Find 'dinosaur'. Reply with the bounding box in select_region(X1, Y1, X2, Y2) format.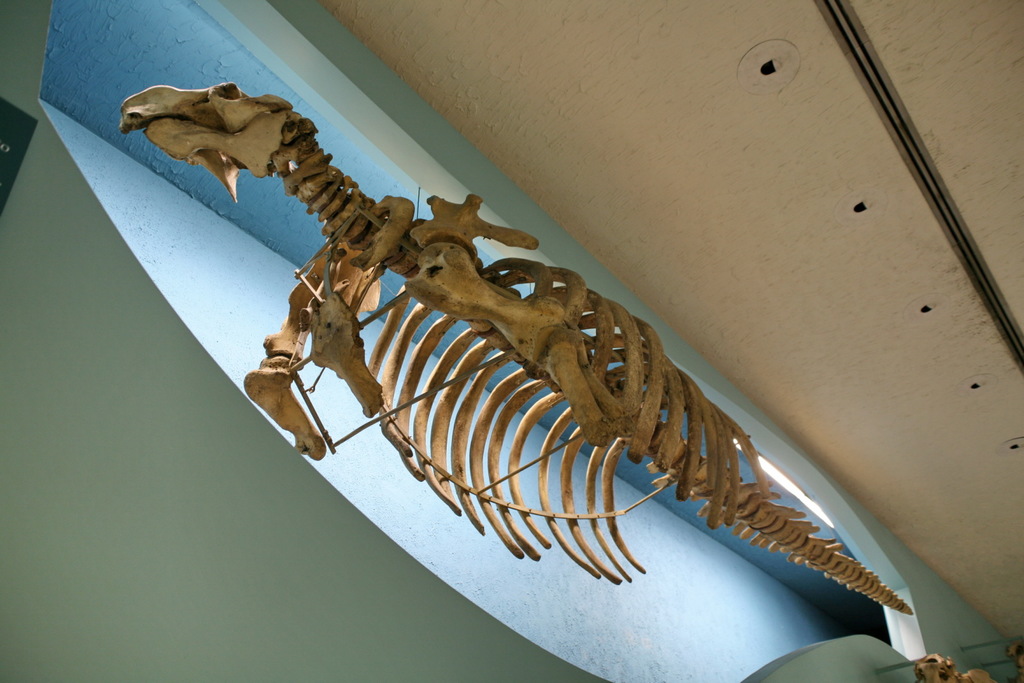
select_region(121, 77, 919, 623).
